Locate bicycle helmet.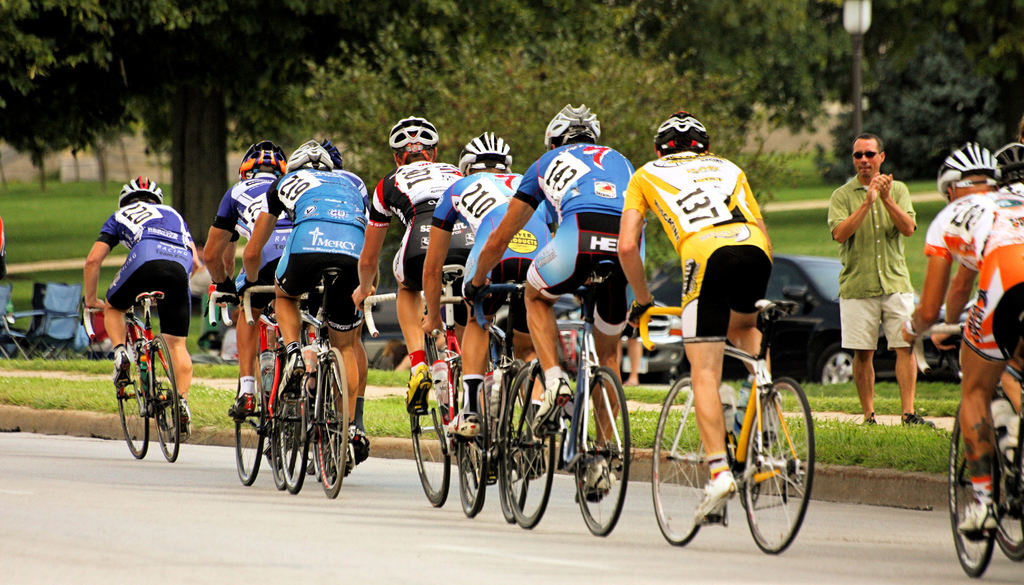
Bounding box: <bbox>115, 175, 161, 201</bbox>.
